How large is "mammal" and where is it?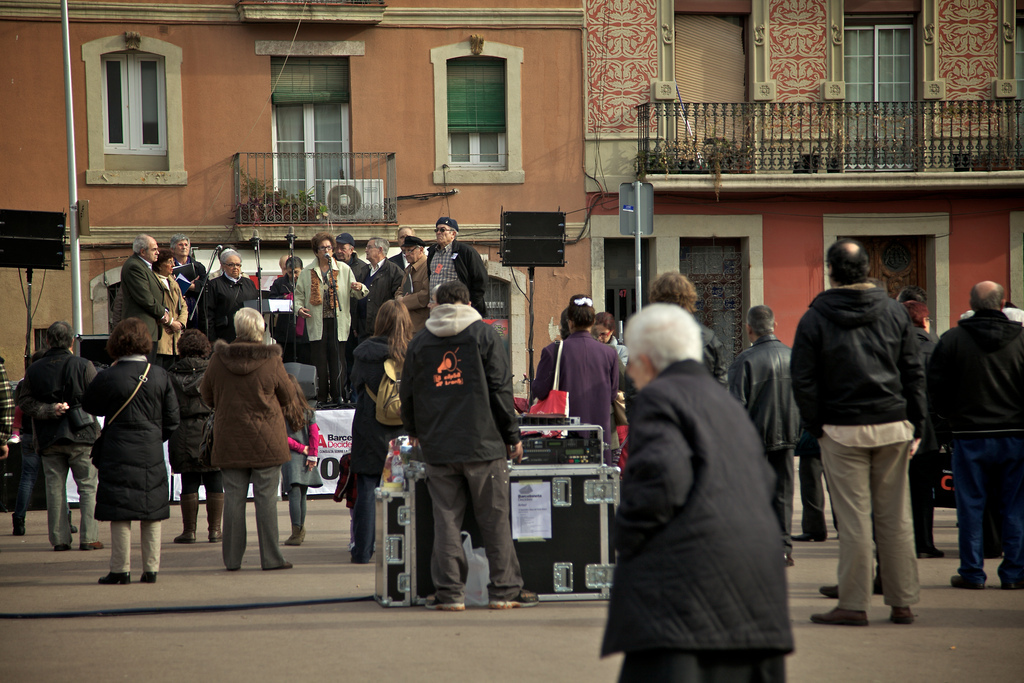
Bounding box: 598/282/797/666.
